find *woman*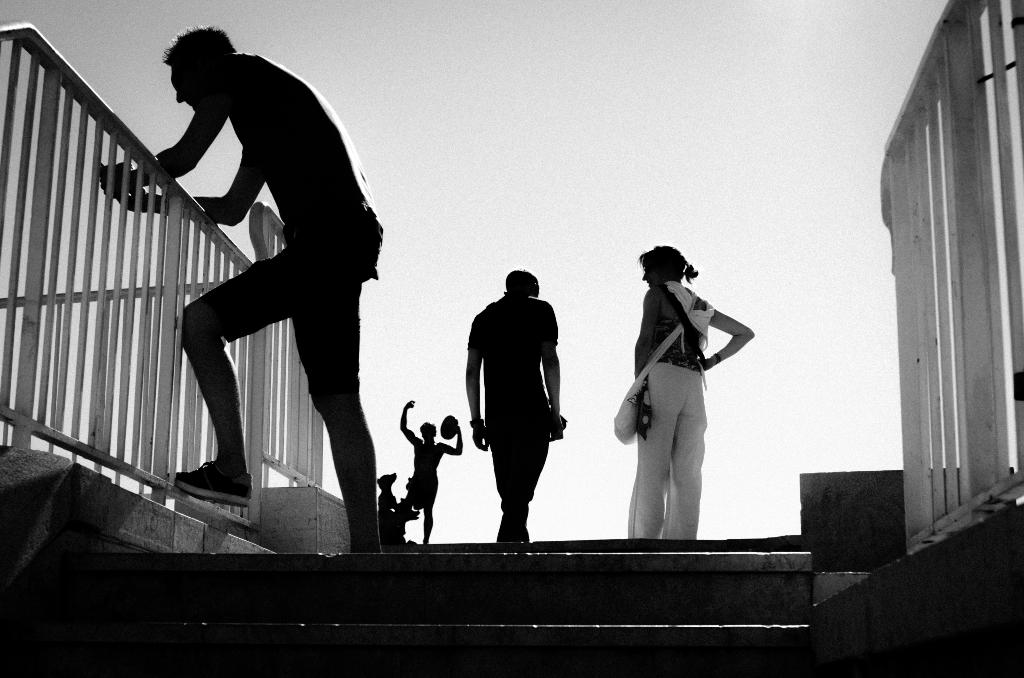
bbox(611, 232, 750, 558)
